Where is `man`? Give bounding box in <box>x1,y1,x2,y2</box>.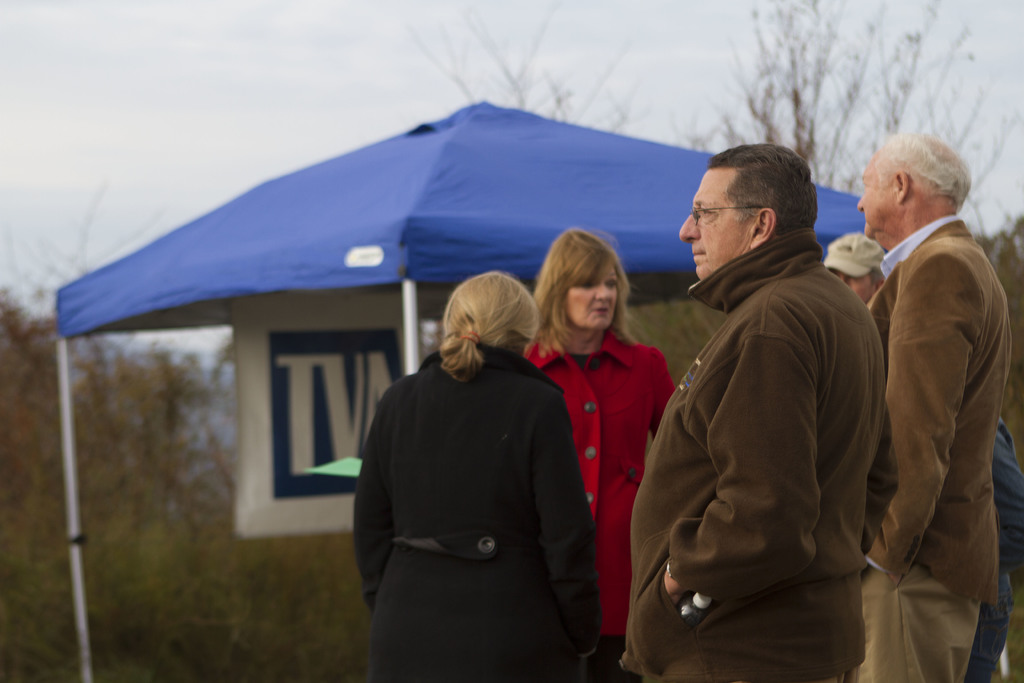
<box>817,229,887,296</box>.
